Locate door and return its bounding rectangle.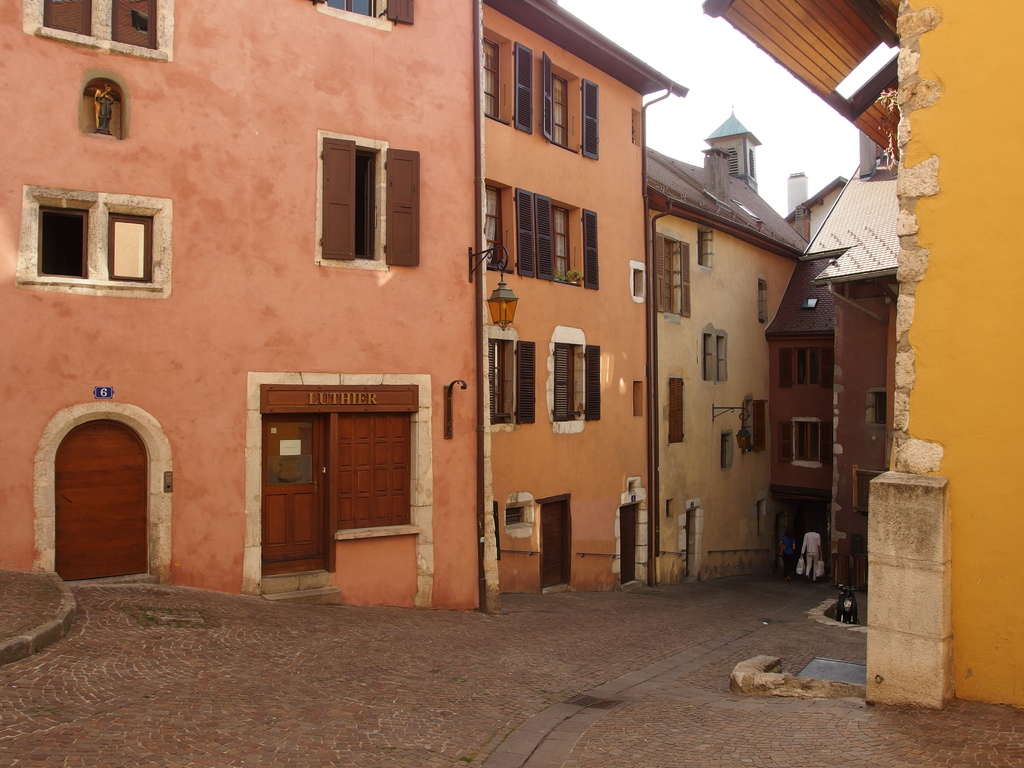
<bbox>259, 418, 329, 574</bbox>.
